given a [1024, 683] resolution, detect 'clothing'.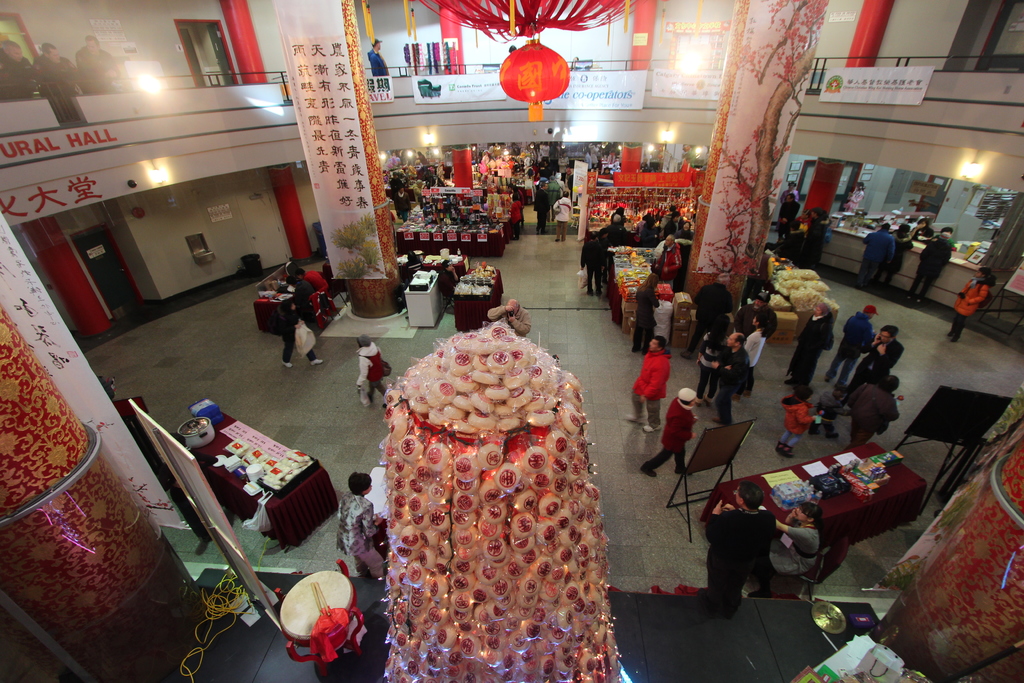
locate(641, 224, 661, 245).
